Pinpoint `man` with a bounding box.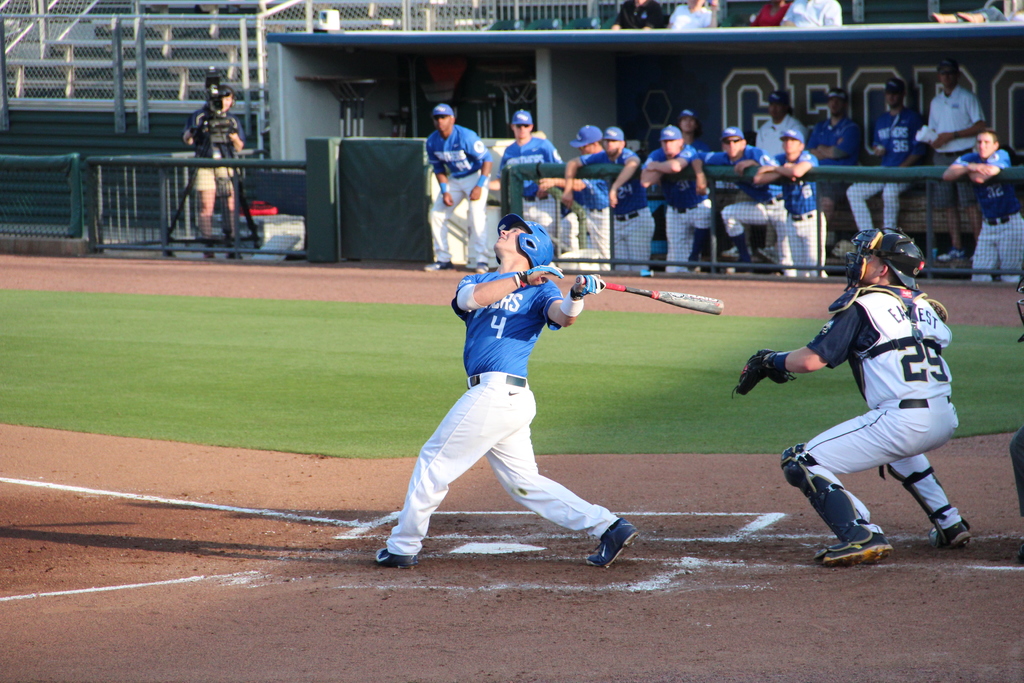
region(911, 64, 987, 262).
